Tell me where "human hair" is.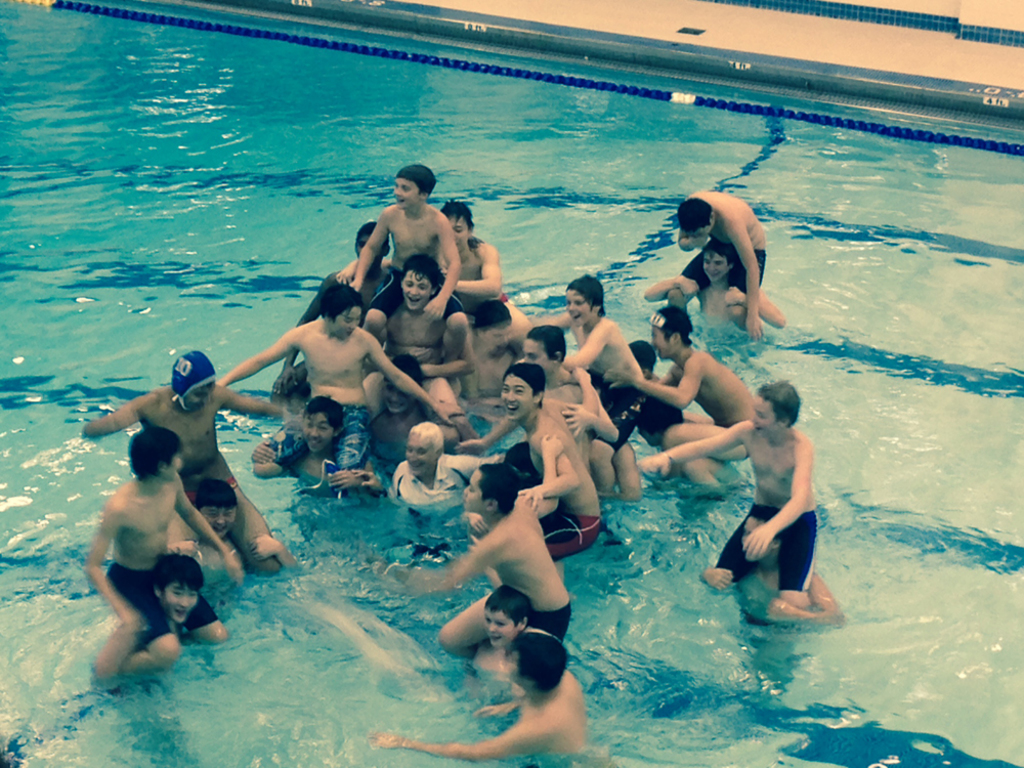
"human hair" is at l=761, t=381, r=796, b=431.
